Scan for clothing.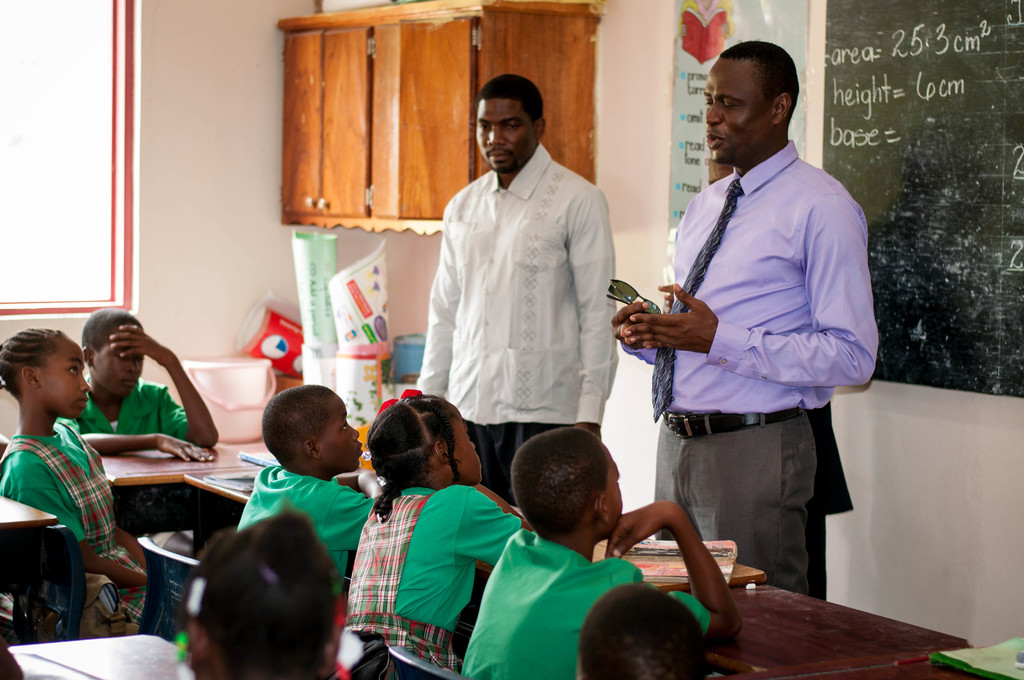
Scan result: box(230, 460, 383, 679).
